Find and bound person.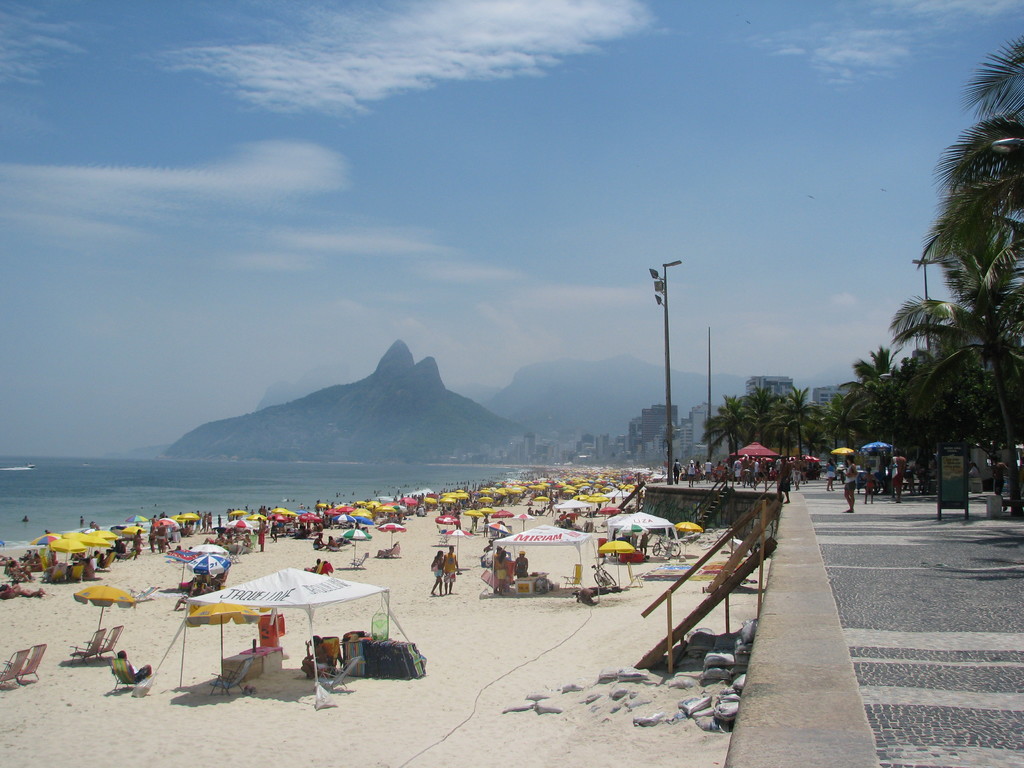
Bound: Rect(301, 635, 329, 680).
